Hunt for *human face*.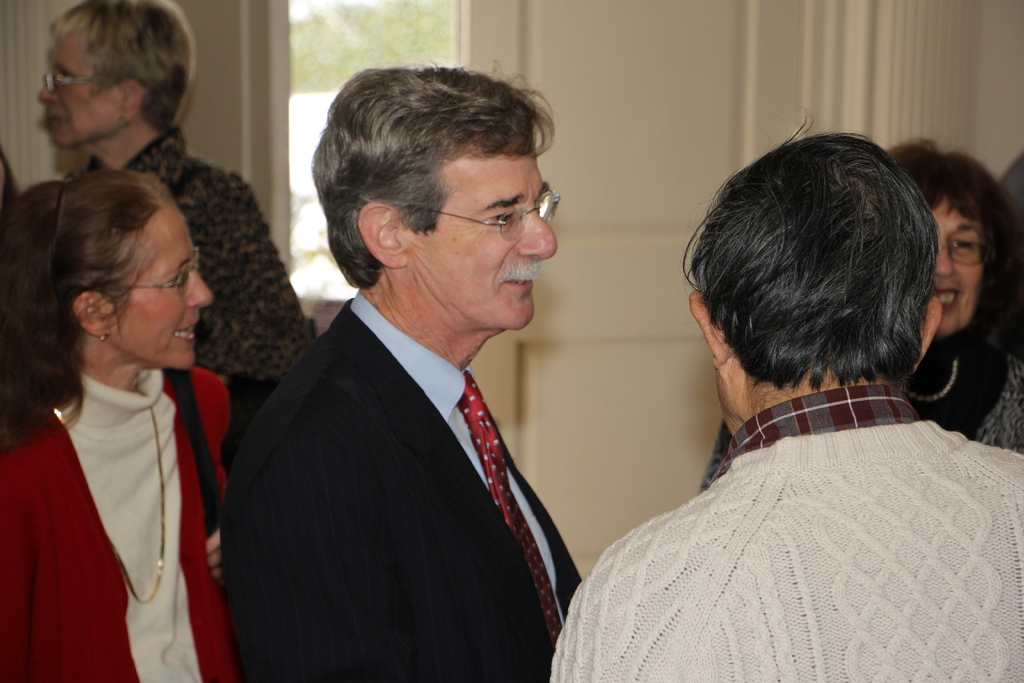
Hunted down at (36,38,120,145).
